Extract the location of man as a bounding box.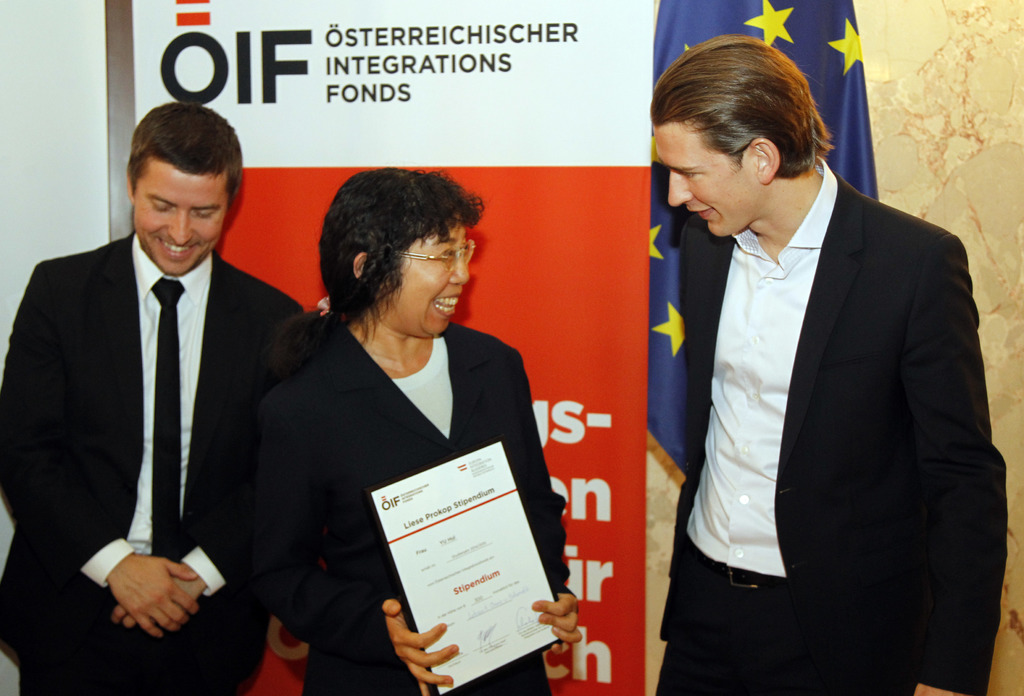
select_region(637, 37, 1001, 686).
